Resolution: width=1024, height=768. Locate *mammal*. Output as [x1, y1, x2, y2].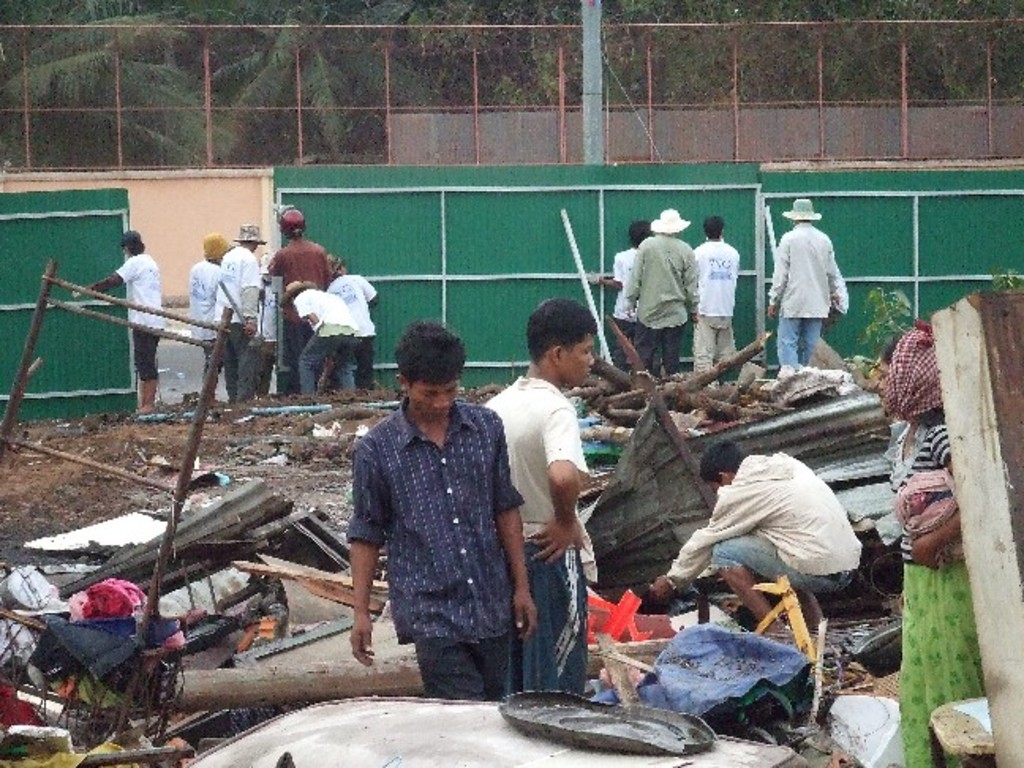
[589, 223, 648, 371].
